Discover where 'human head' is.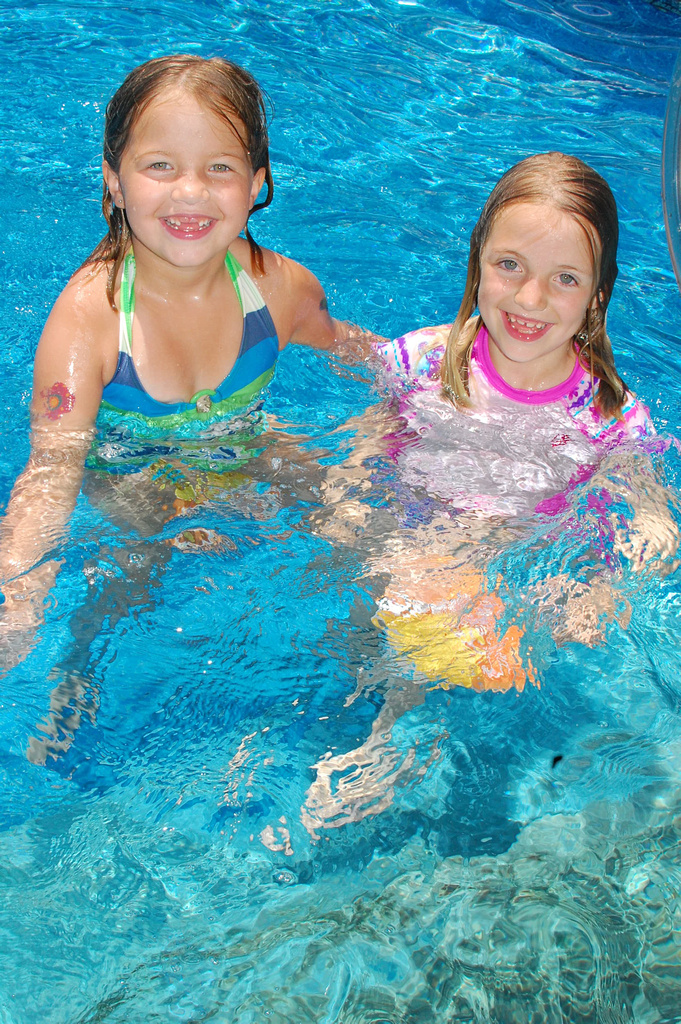
Discovered at [472, 148, 617, 350].
